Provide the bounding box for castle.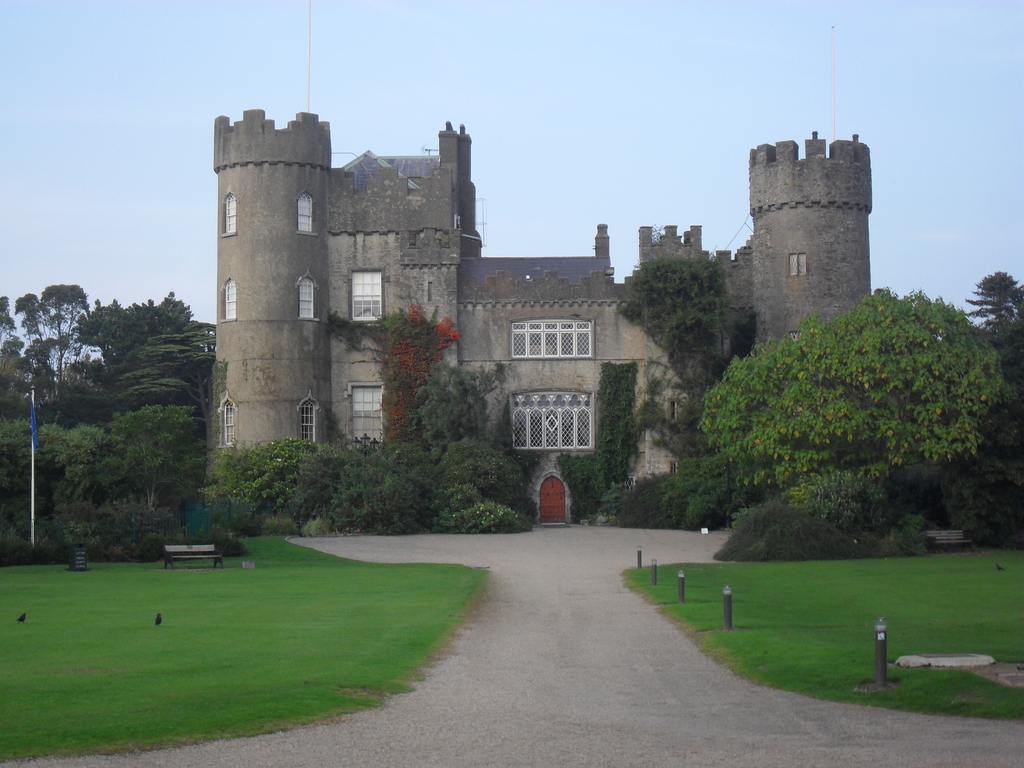
rect(189, 53, 931, 555).
